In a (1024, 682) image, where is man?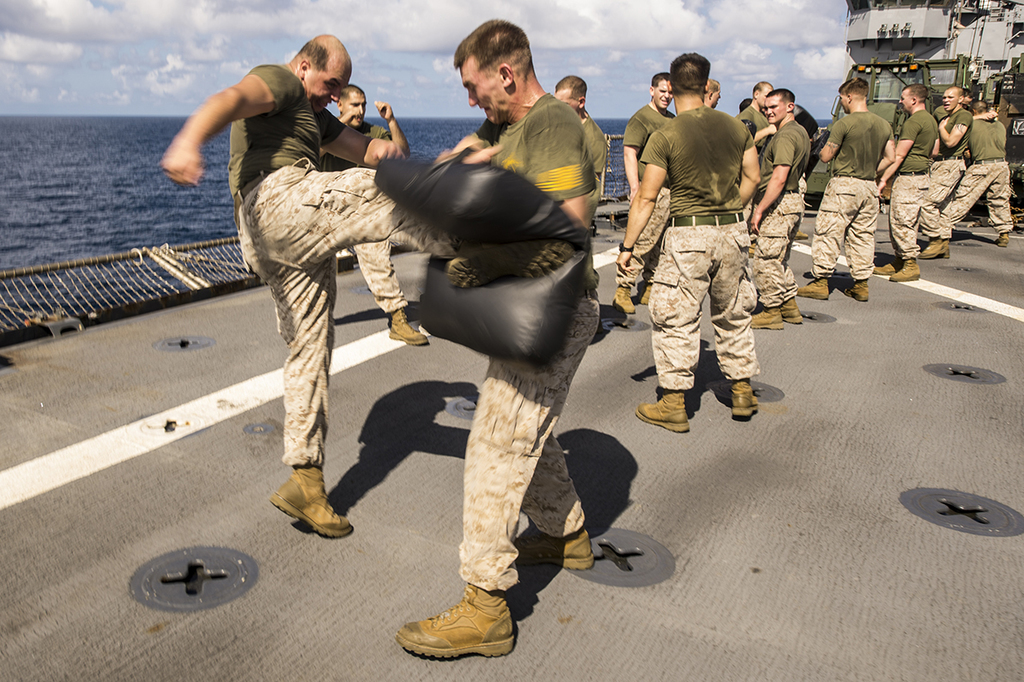
select_region(864, 79, 941, 287).
